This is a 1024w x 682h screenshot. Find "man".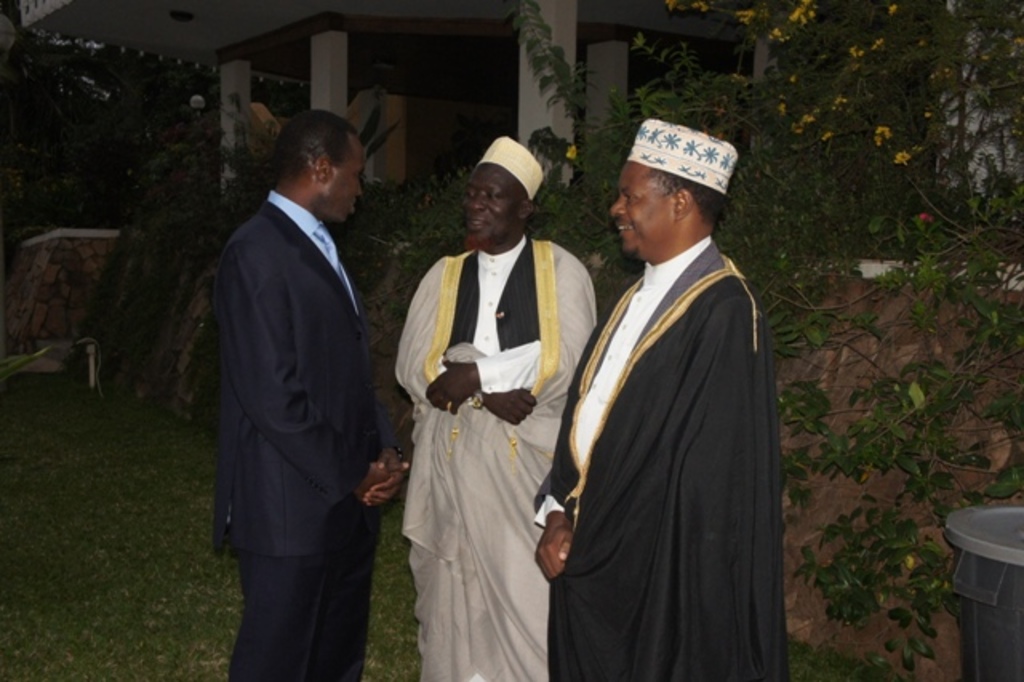
Bounding box: (left=395, top=134, right=595, bottom=680).
